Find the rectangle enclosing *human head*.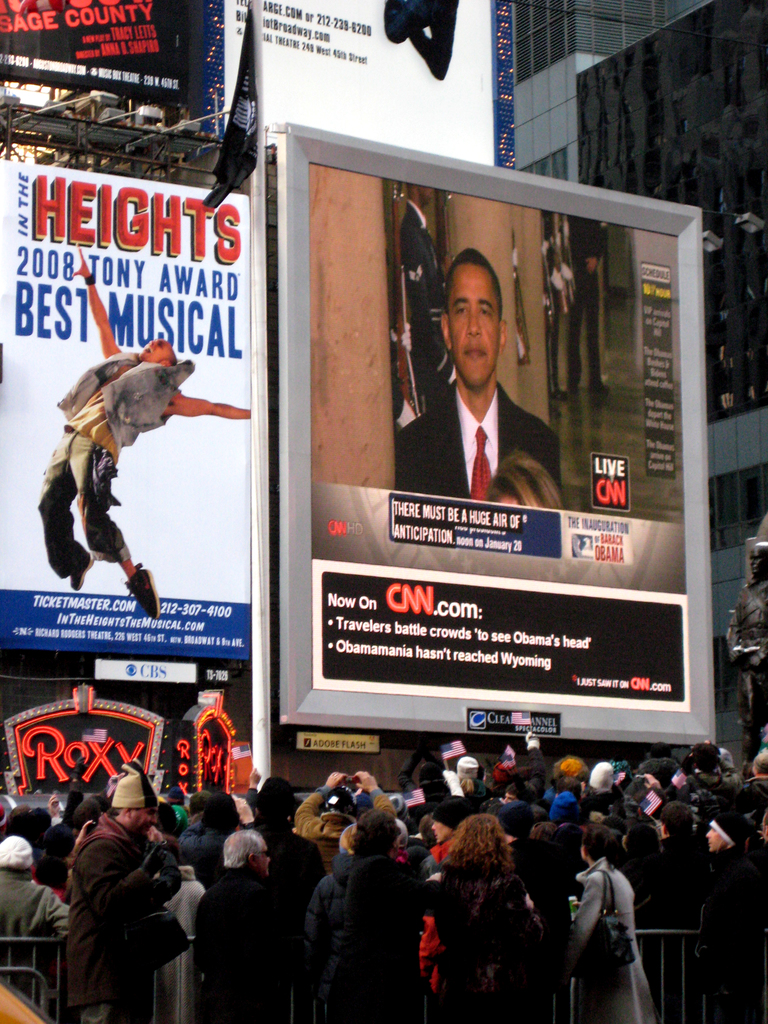
detection(444, 817, 509, 875).
